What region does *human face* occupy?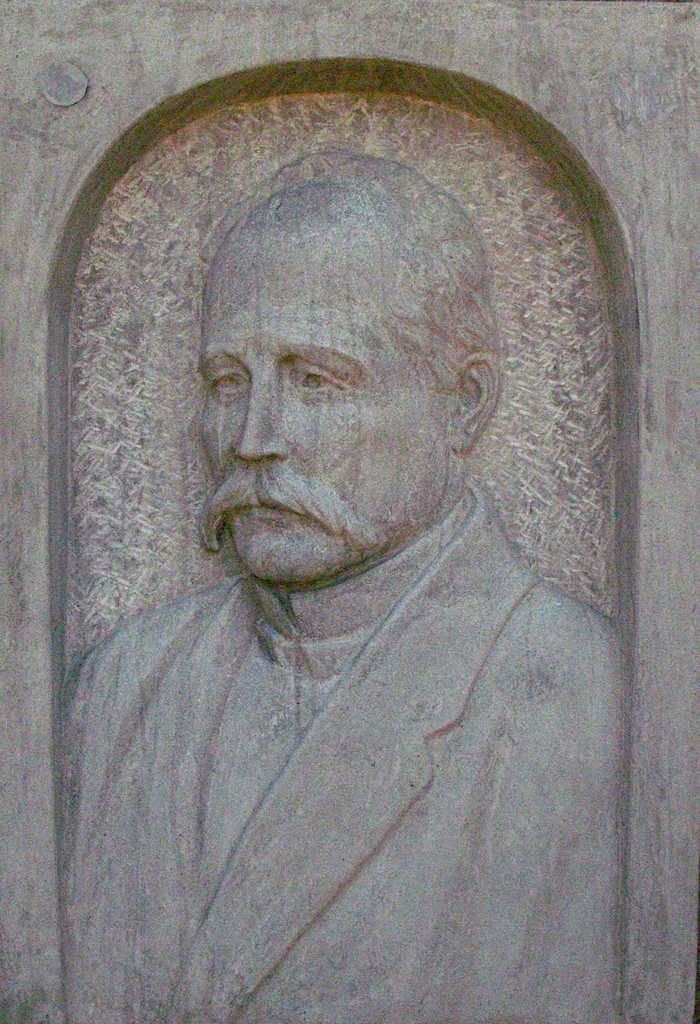
region(196, 233, 451, 586).
